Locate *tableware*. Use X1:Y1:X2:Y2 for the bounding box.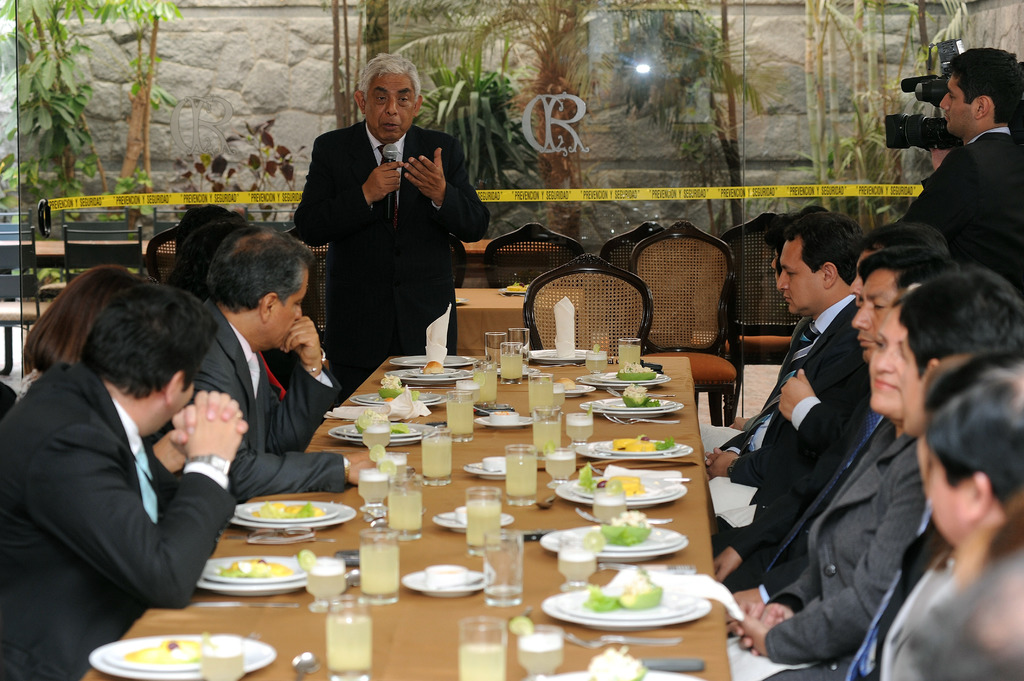
355:467:390:511.
